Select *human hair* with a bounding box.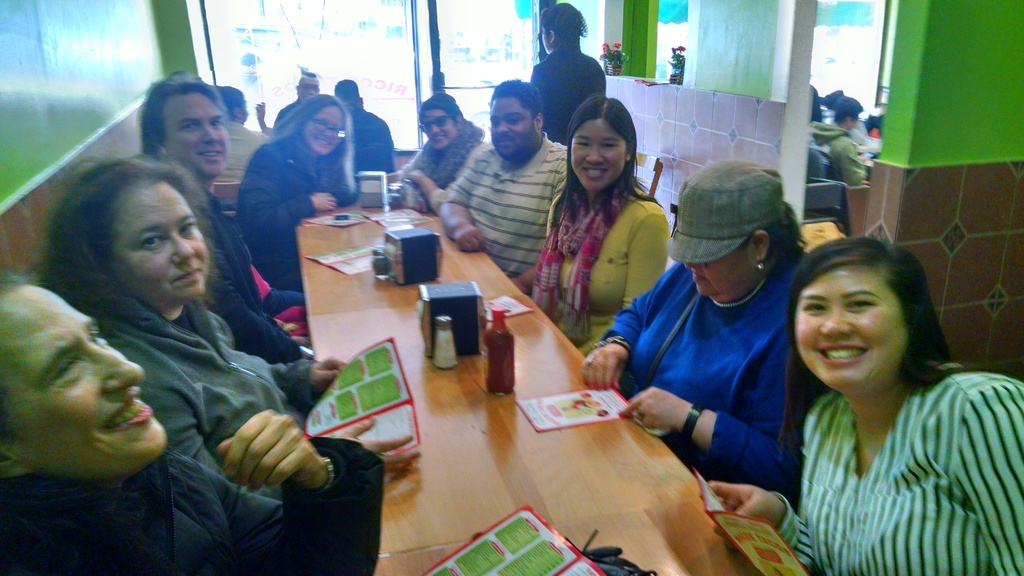
region(776, 237, 952, 448).
